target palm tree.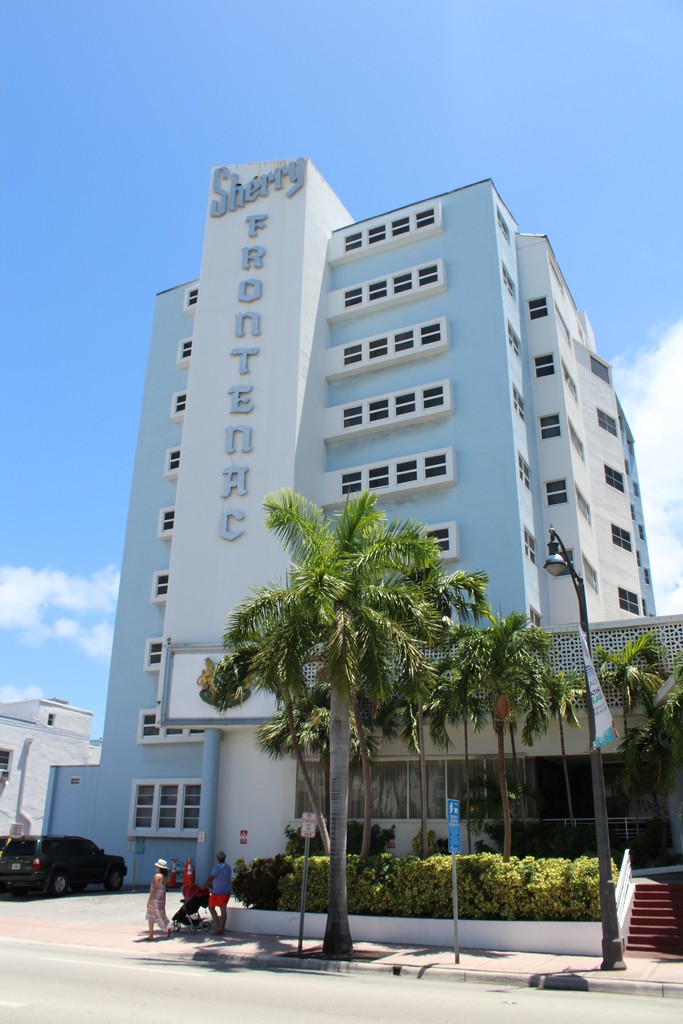
Target region: pyautogui.locateOnScreen(464, 615, 580, 862).
